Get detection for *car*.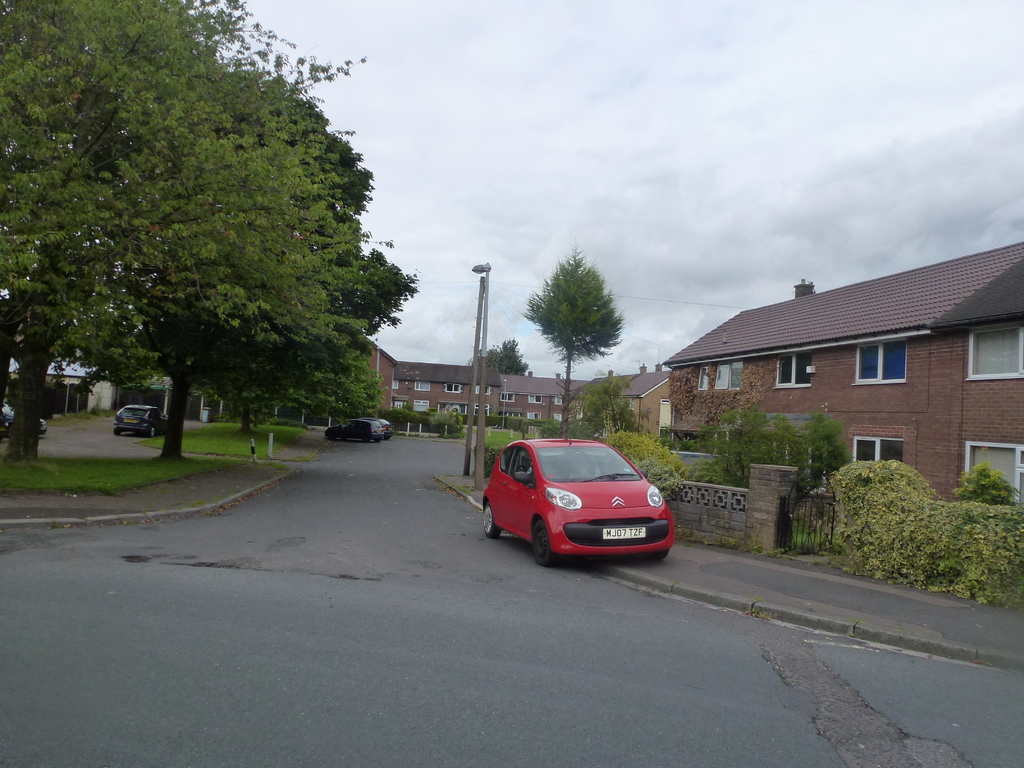
Detection: bbox=(116, 404, 165, 436).
